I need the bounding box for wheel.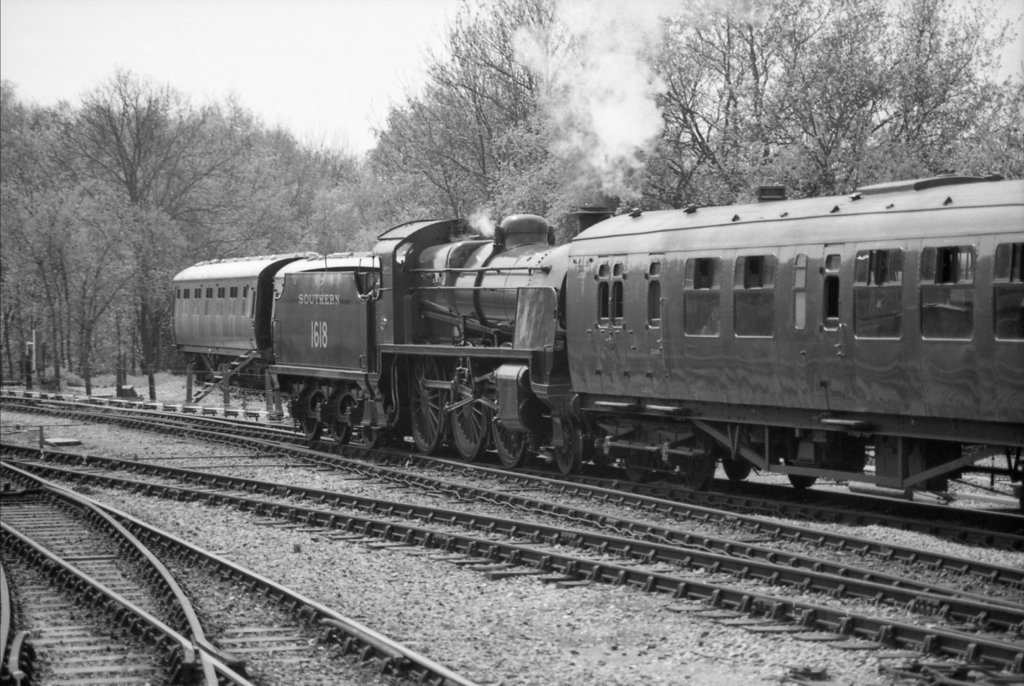
Here it is: (488,392,529,467).
